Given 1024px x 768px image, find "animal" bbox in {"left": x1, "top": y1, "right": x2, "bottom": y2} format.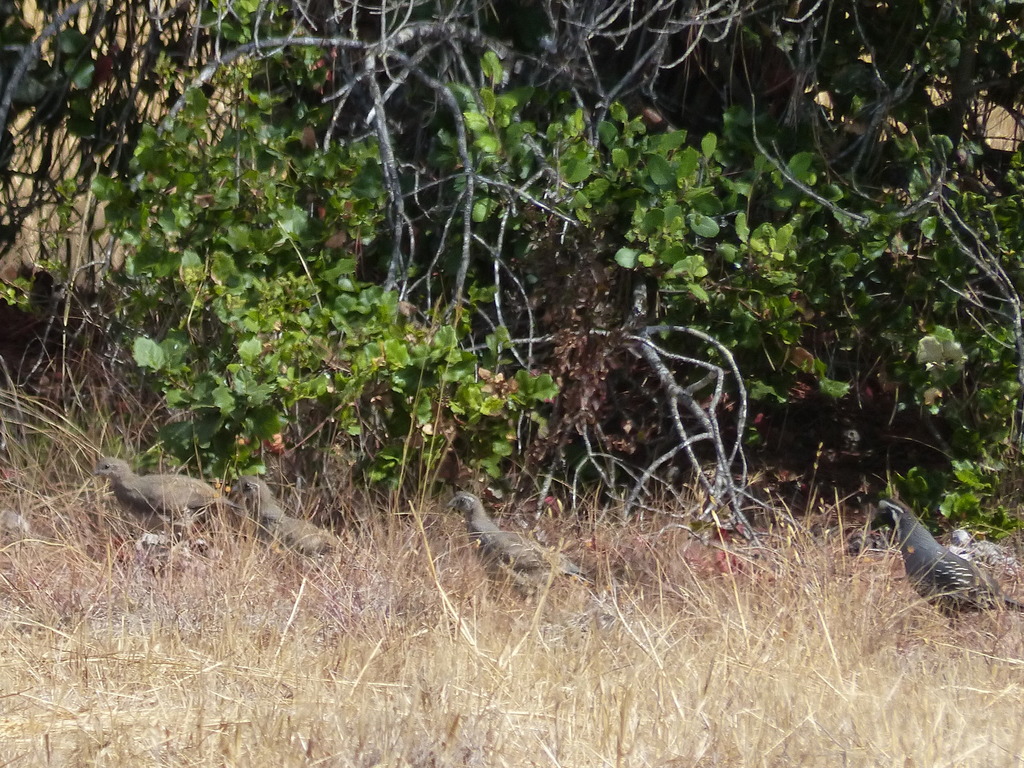
{"left": 869, "top": 495, "right": 1023, "bottom": 632}.
